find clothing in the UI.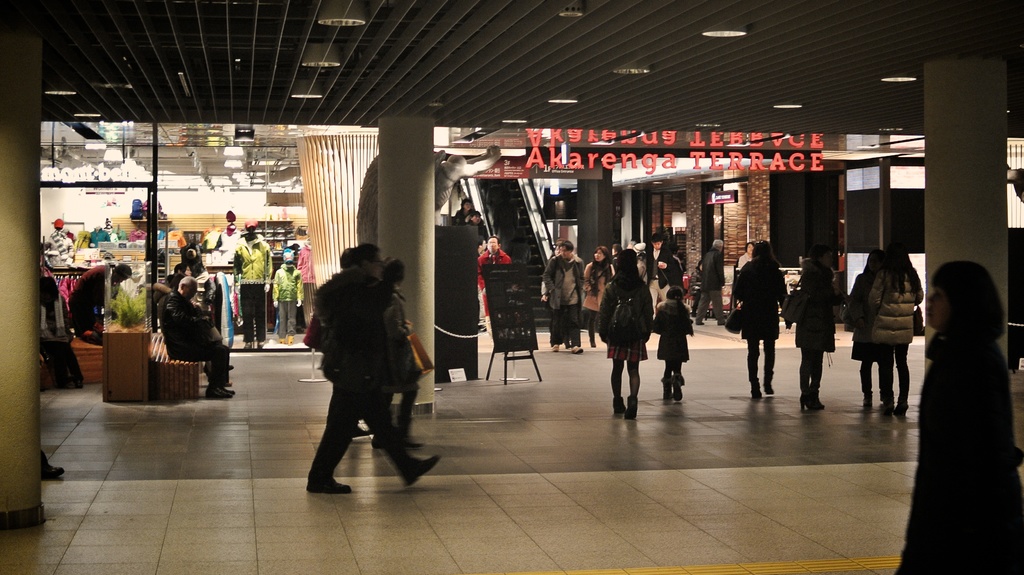
UI element at {"x1": 642, "y1": 254, "x2": 677, "y2": 318}.
